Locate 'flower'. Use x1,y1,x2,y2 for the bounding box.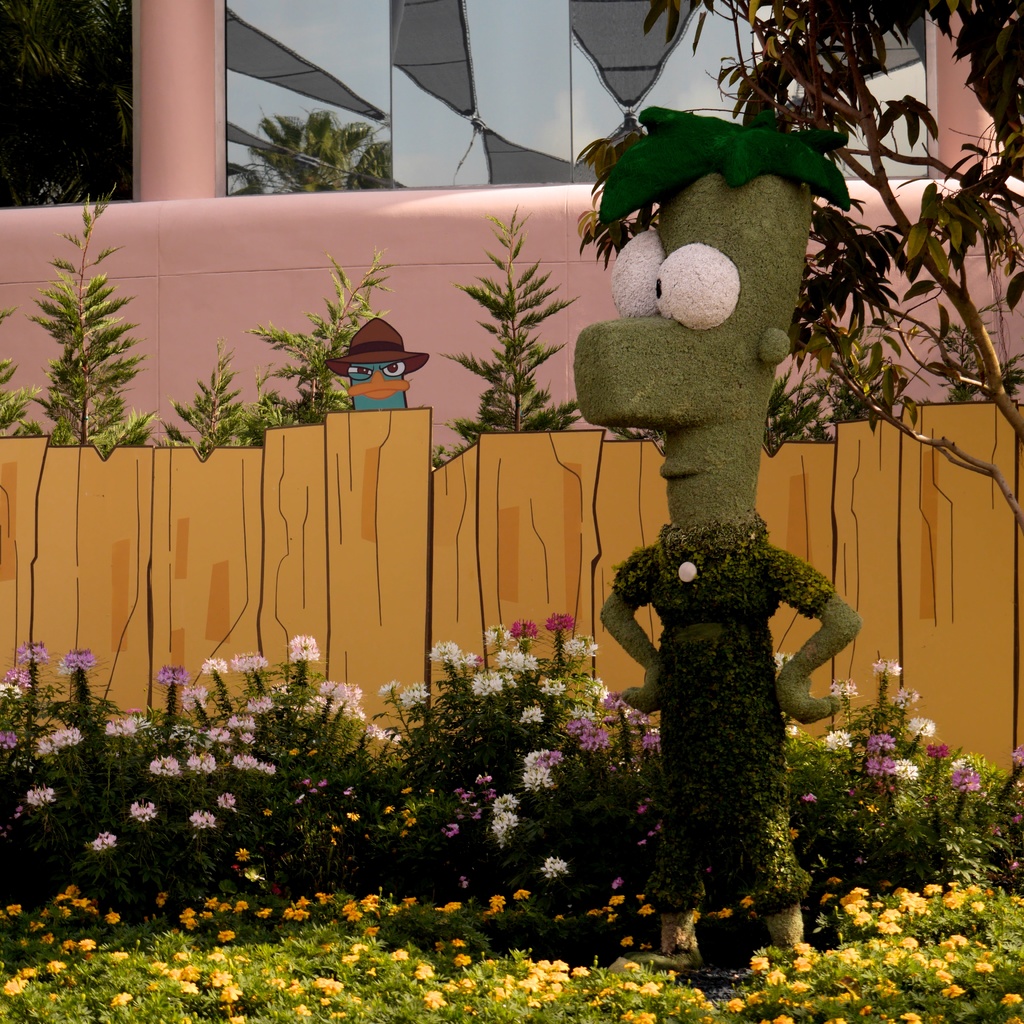
331,824,337,833.
